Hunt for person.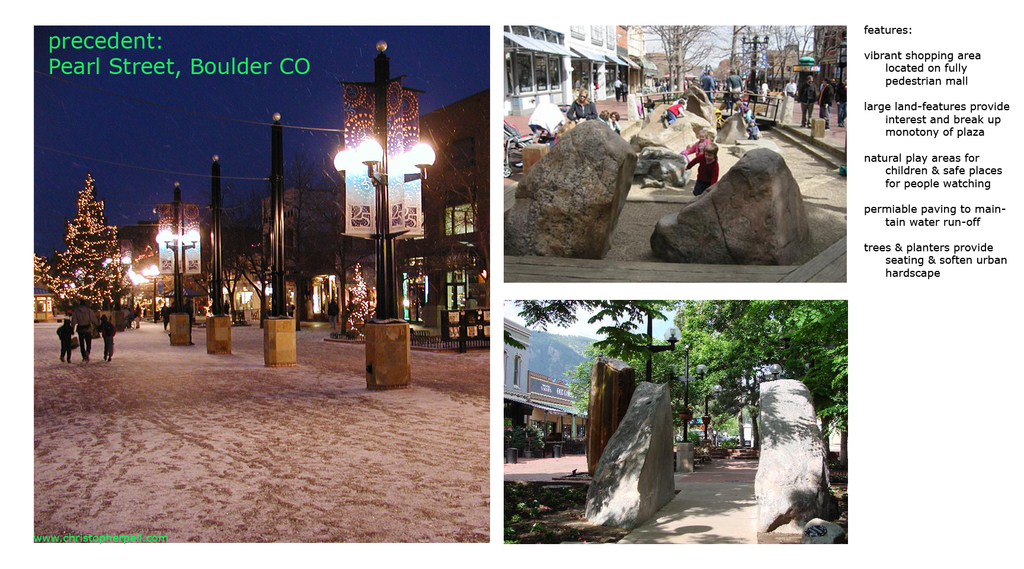
Hunted down at x1=98 y1=315 x2=116 y2=362.
